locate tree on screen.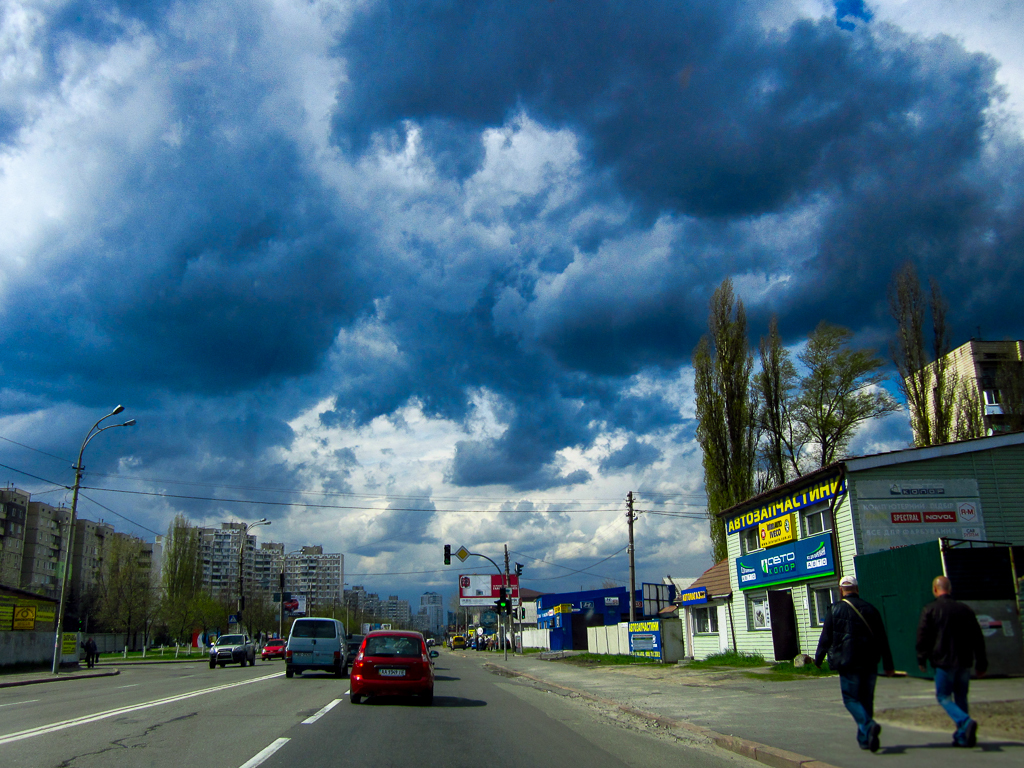
On screen at box(746, 316, 804, 491).
